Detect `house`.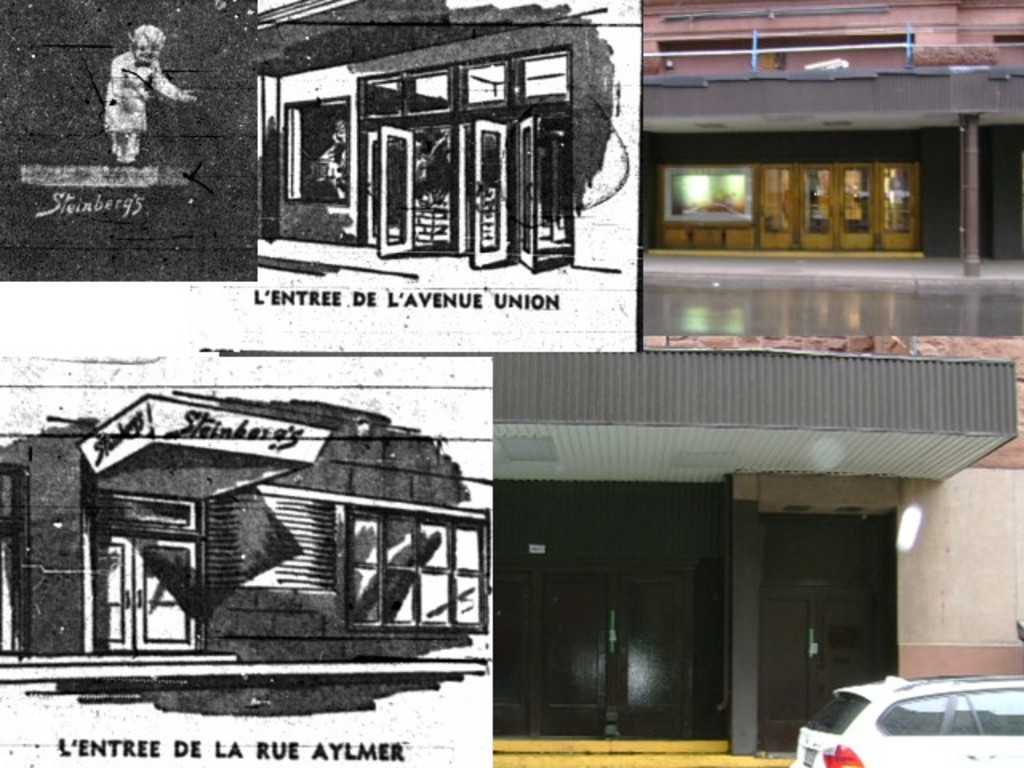
Detected at BBox(640, 0, 1022, 357).
